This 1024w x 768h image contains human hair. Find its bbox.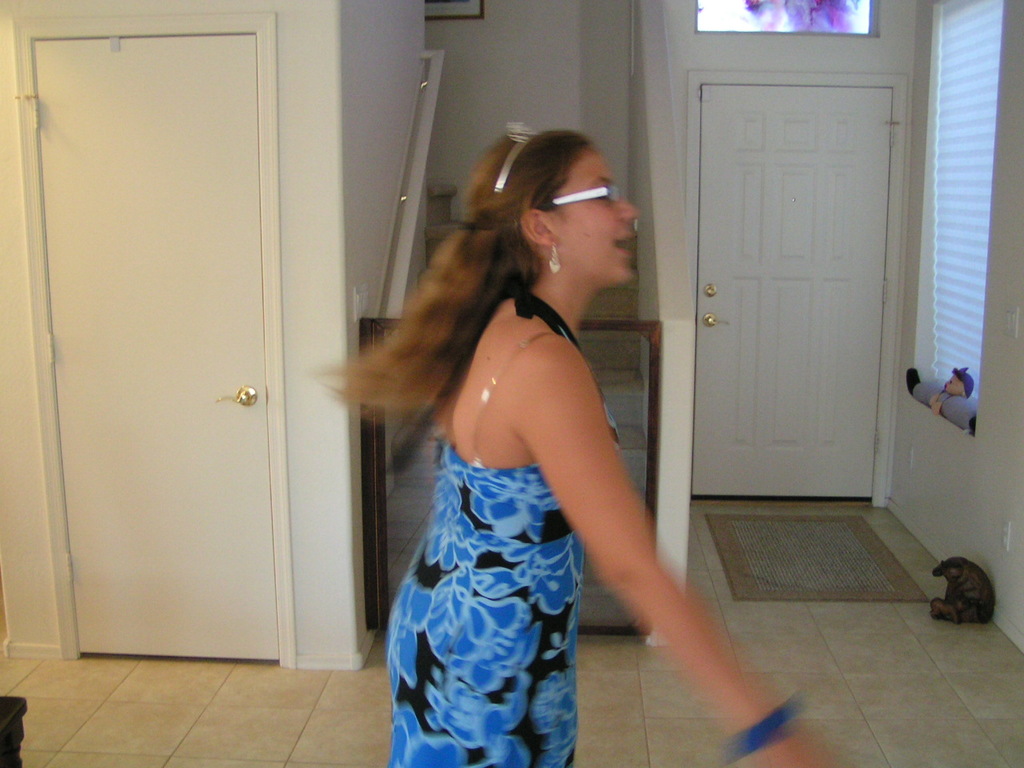
<region>354, 161, 550, 455</region>.
